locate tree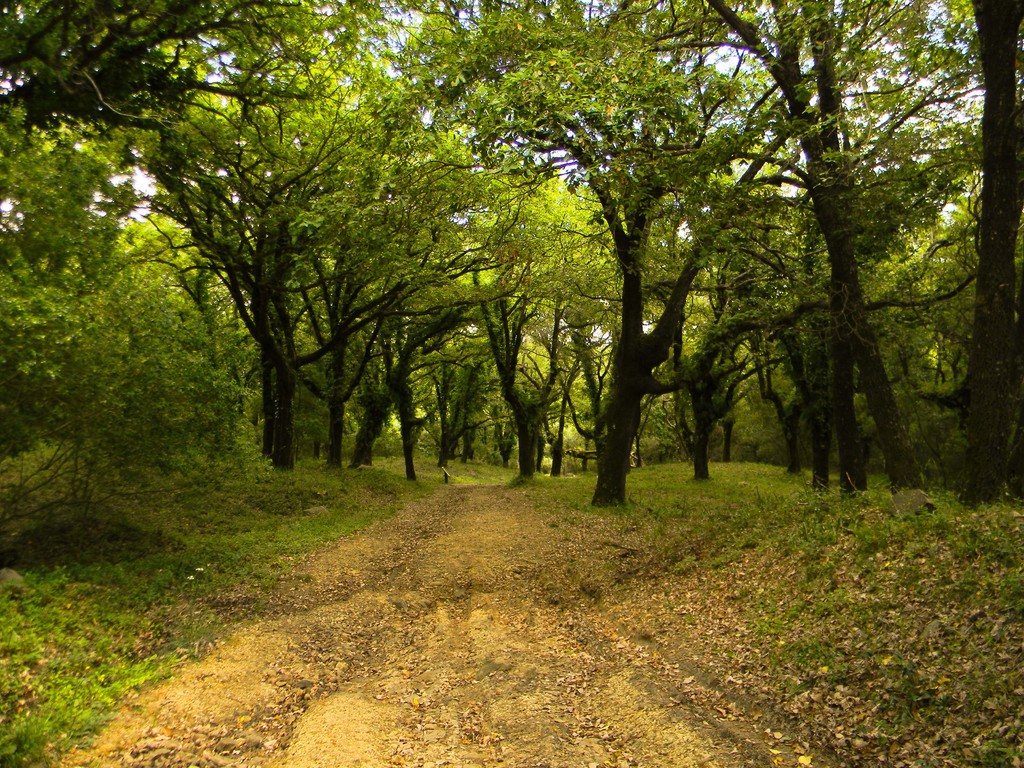
locate(0, 0, 1023, 502)
